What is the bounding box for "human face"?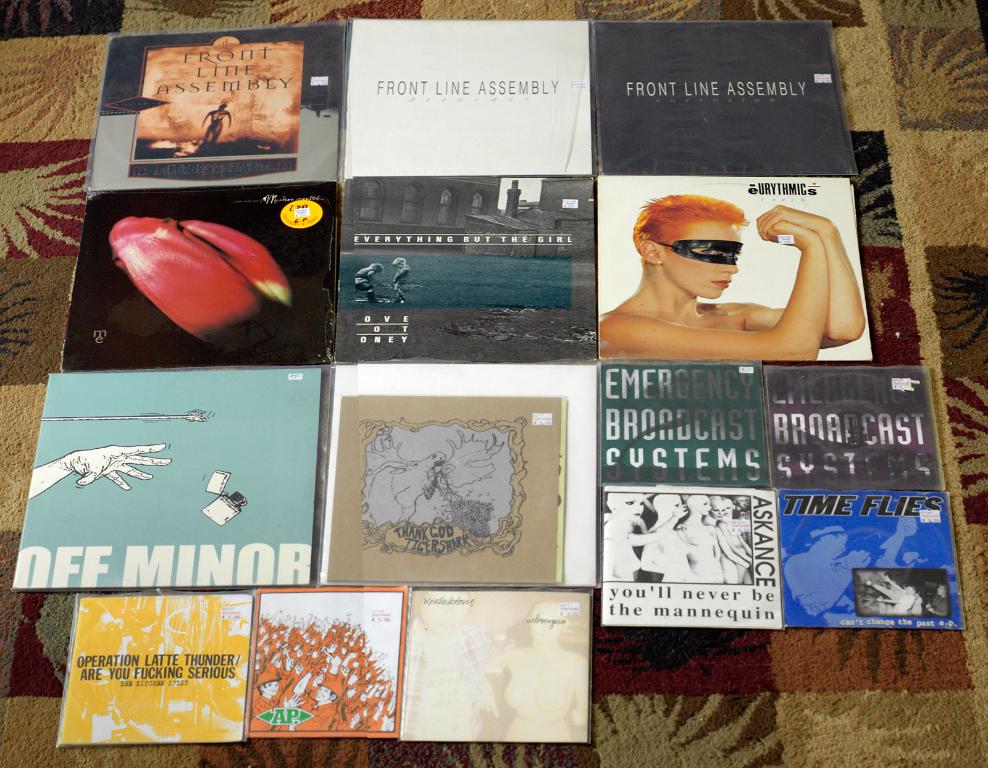
Rect(664, 222, 743, 301).
